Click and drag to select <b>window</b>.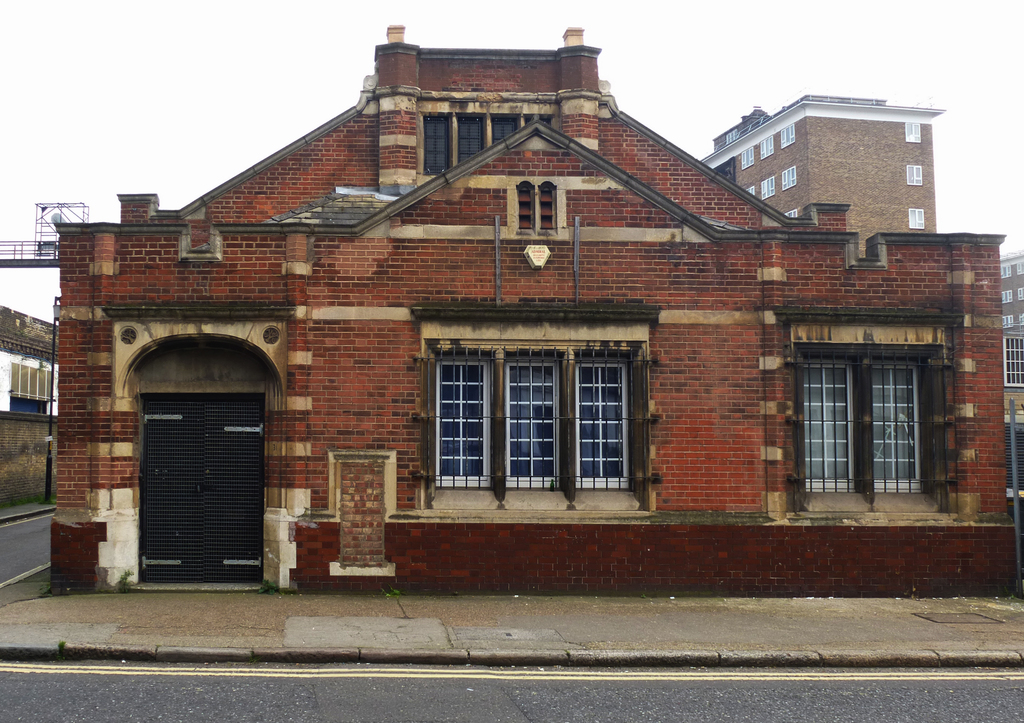
Selection: left=904, top=168, right=923, bottom=186.
